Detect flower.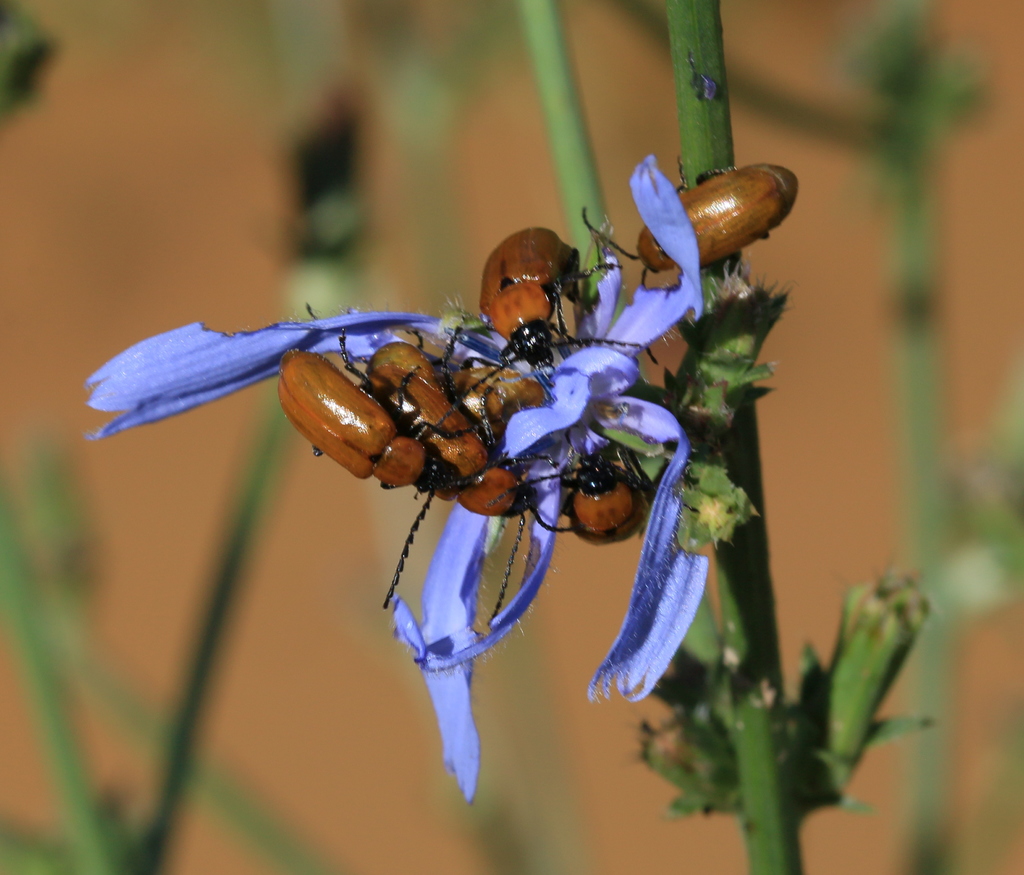
Detected at 83:149:707:801.
